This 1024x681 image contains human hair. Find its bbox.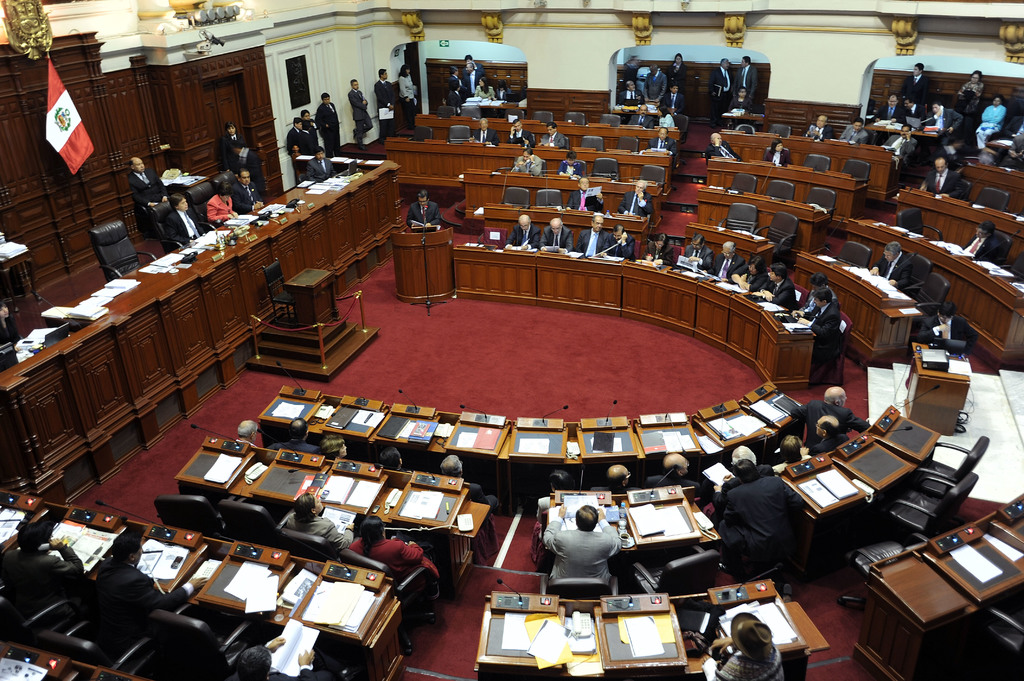
(left=166, top=193, right=185, bottom=209).
